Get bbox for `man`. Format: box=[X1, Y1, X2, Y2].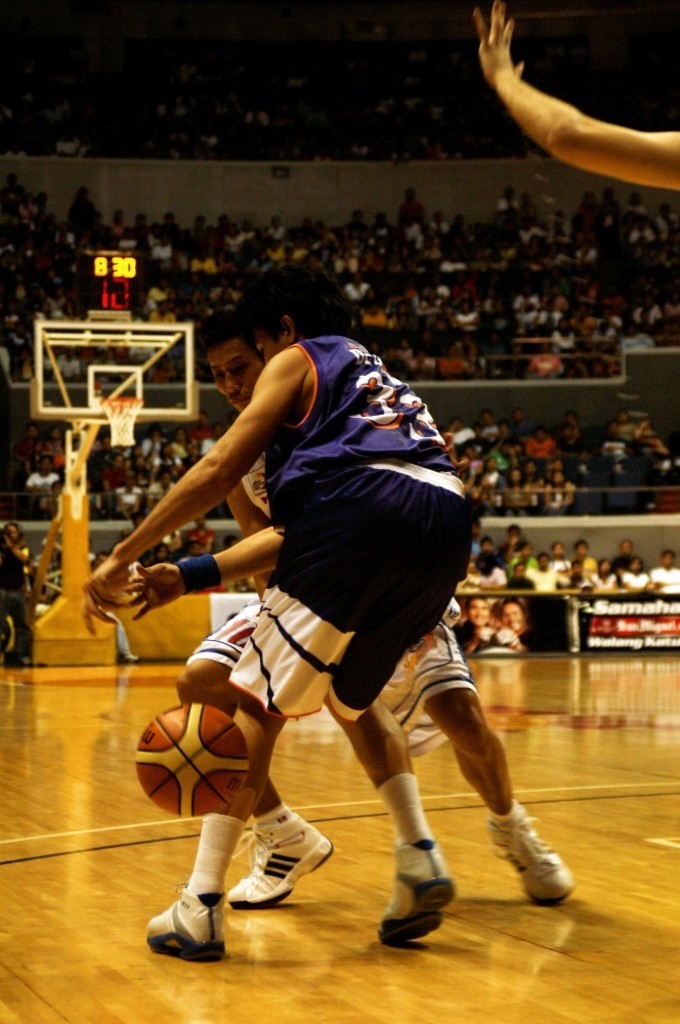
box=[91, 549, 110, 570].
